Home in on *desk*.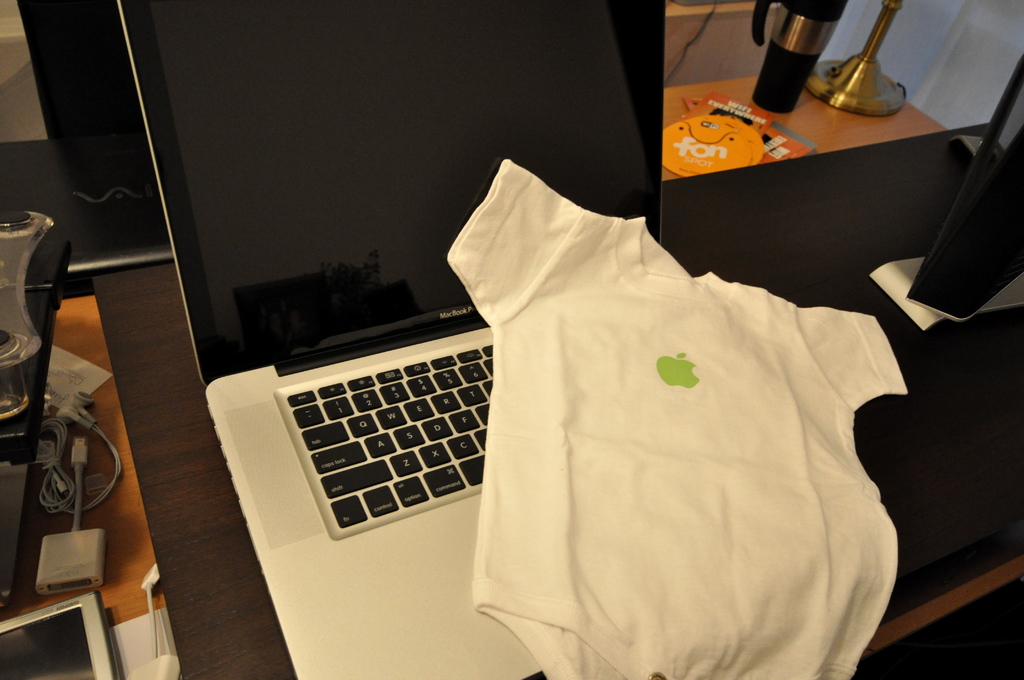
Homed in at x1=95 y1=118 x2=1023 y2=679.
